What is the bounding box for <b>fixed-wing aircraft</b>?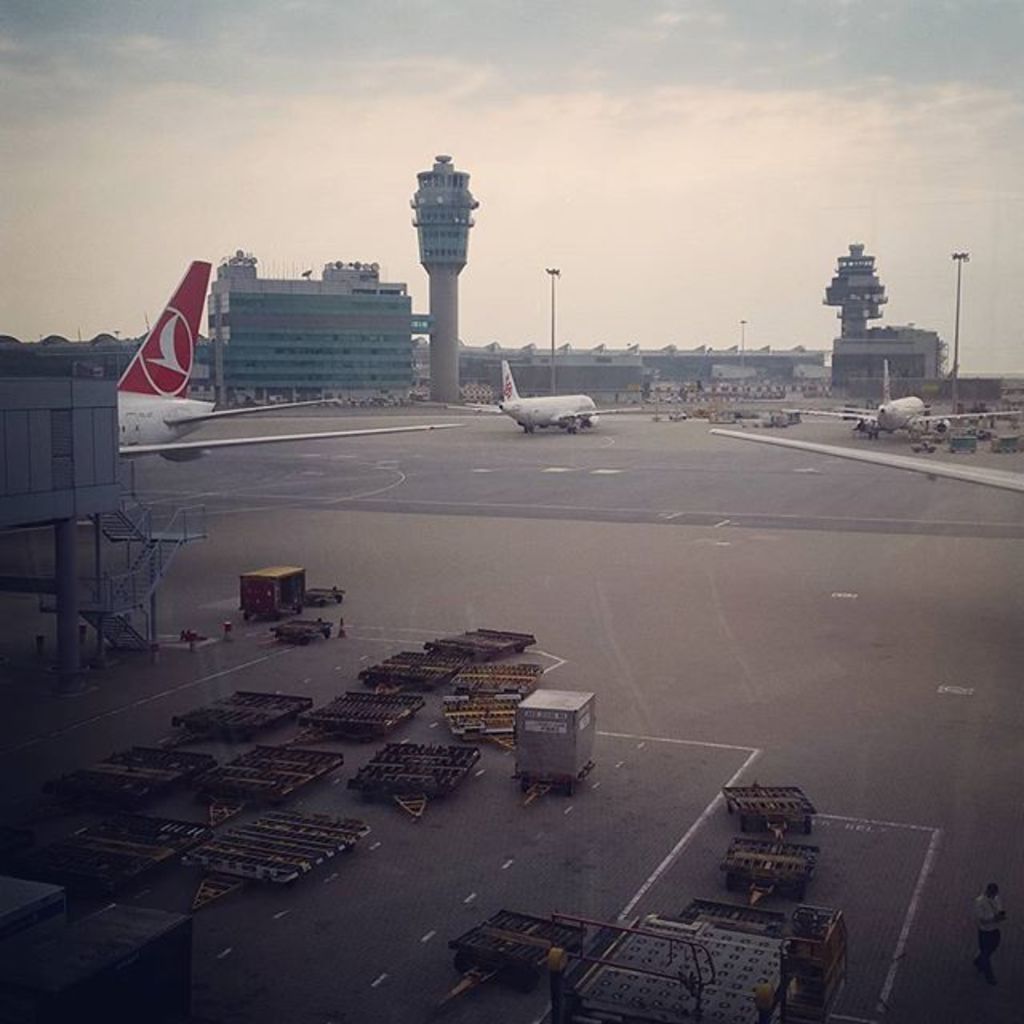
776, 352, 1022, 437.
